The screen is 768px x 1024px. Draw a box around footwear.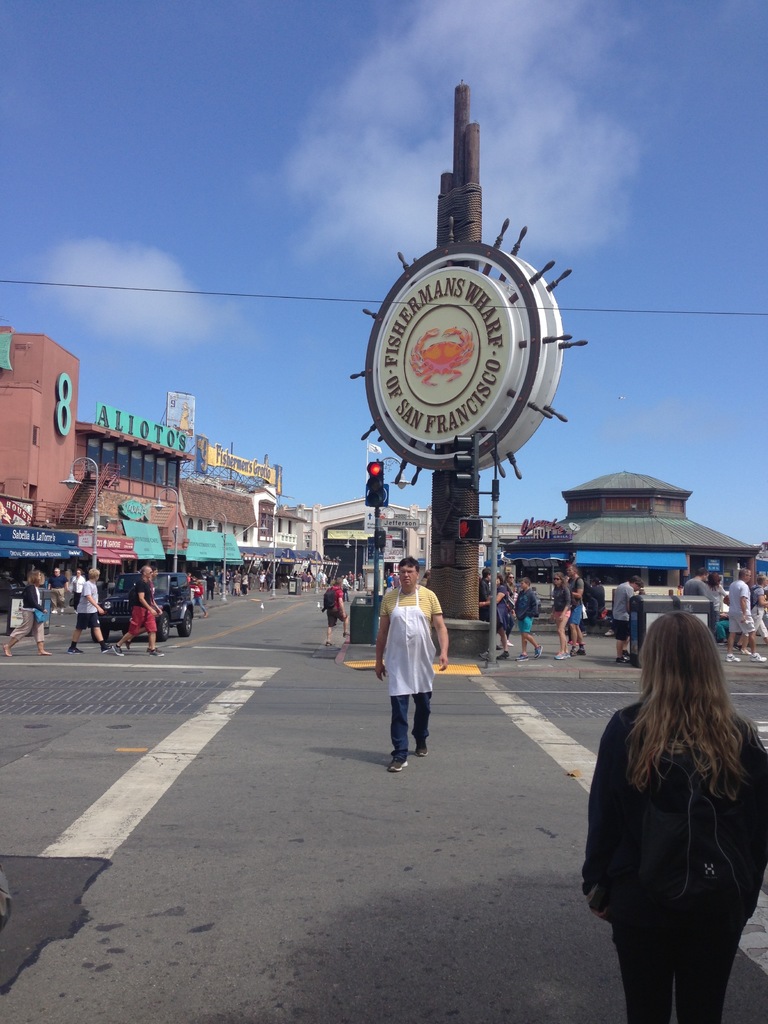
x1=605 y1=629 x2=614 y2=634.
